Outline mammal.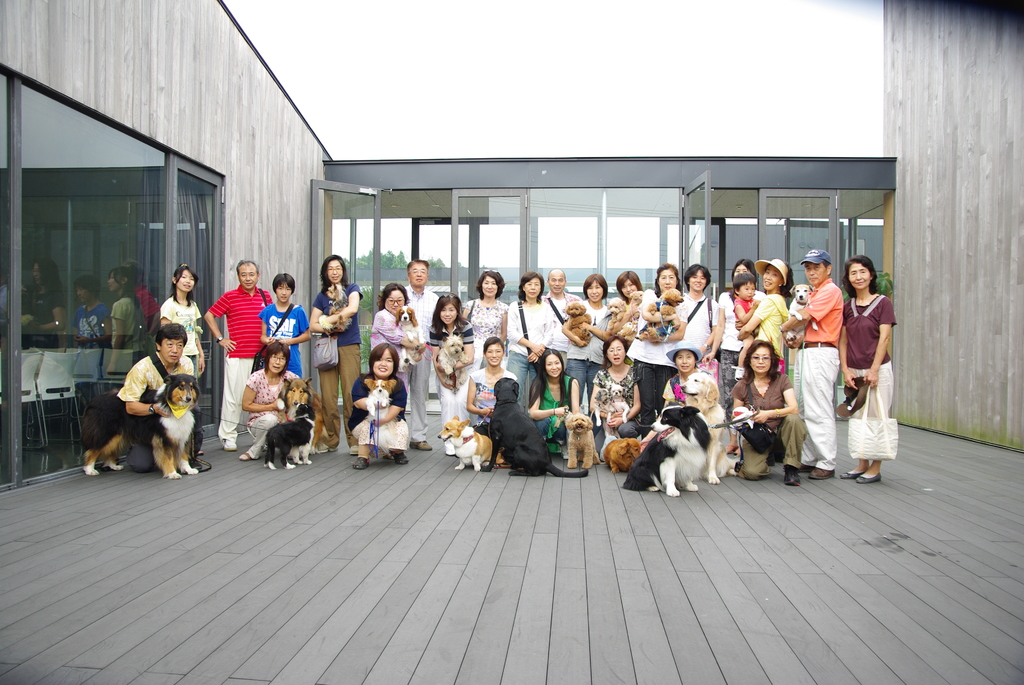
Outline: pyautogui.locateOnScreen(597, 384, 611, 417).
